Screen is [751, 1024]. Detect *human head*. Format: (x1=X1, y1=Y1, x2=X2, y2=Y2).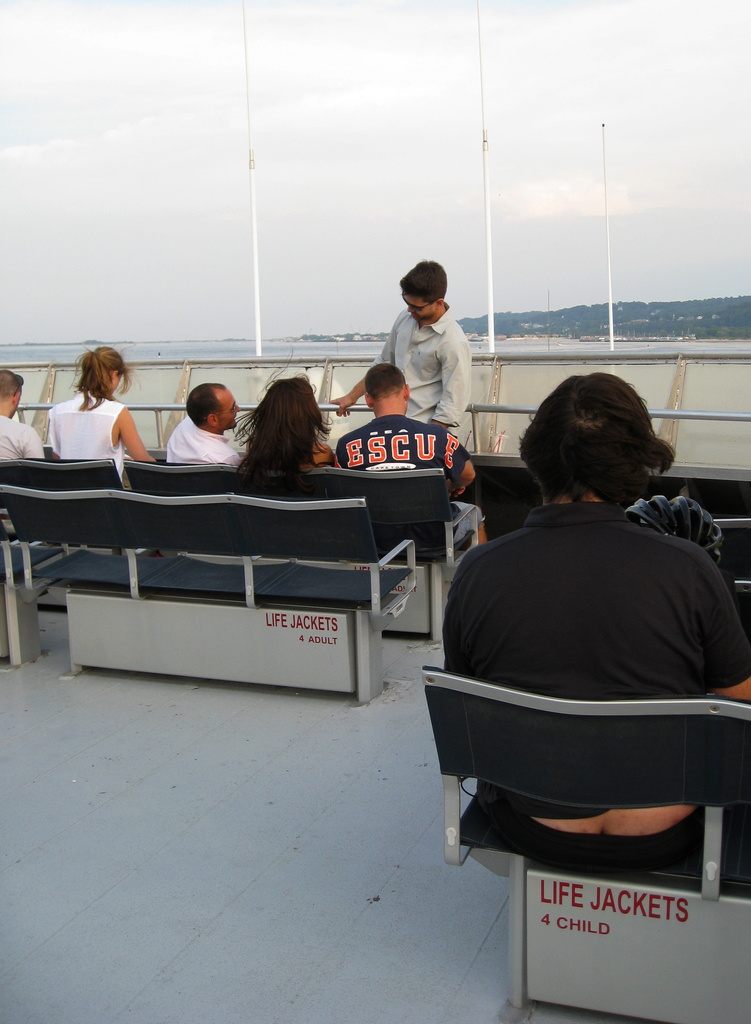
(x1=0, y1=368, x2=22, y2=413).
